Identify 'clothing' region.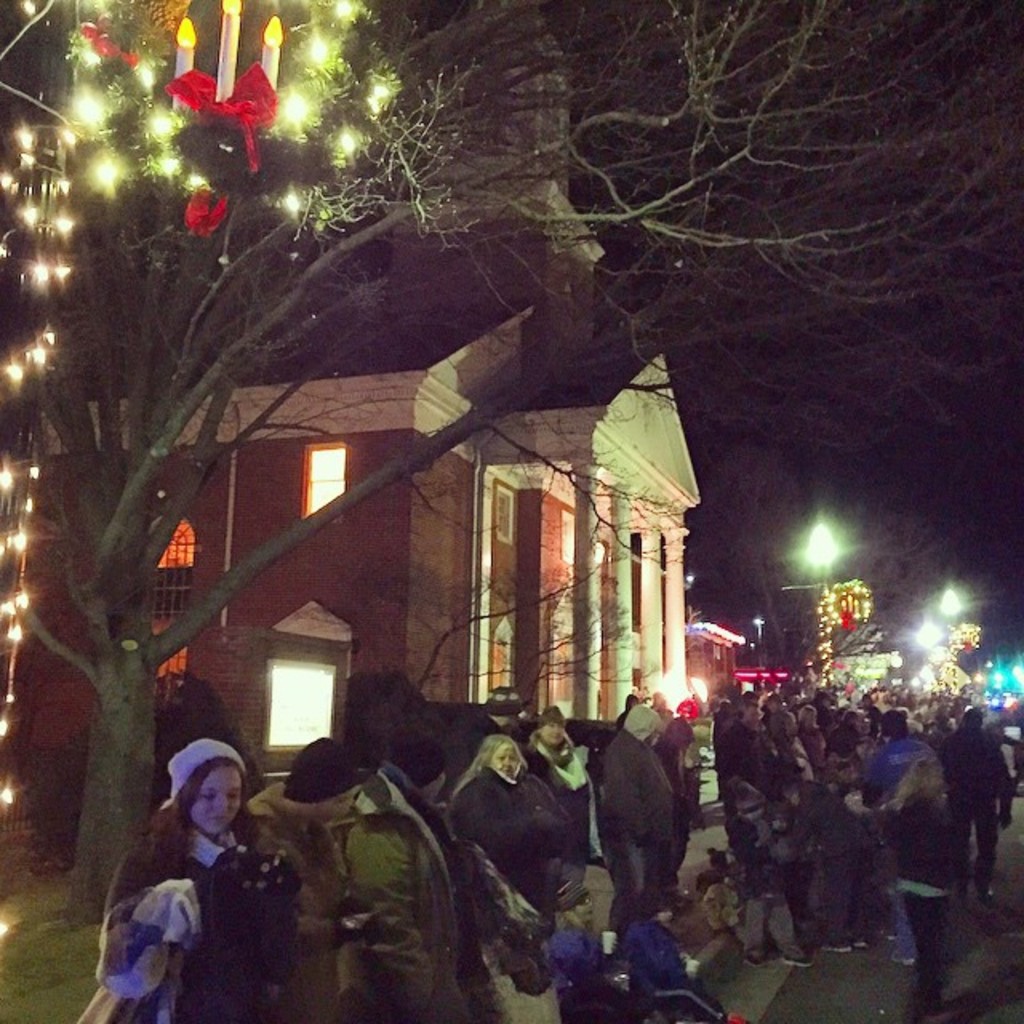
Region: select_region(656, 720, 699, 880).
